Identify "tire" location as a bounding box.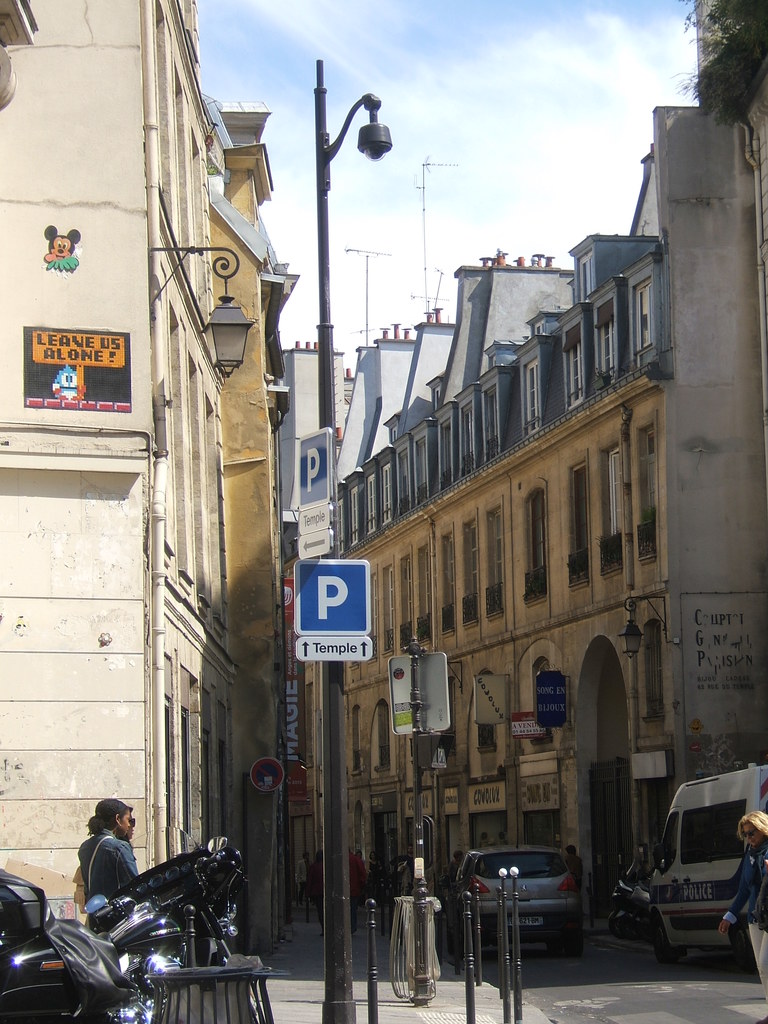
436 925 479 958.
